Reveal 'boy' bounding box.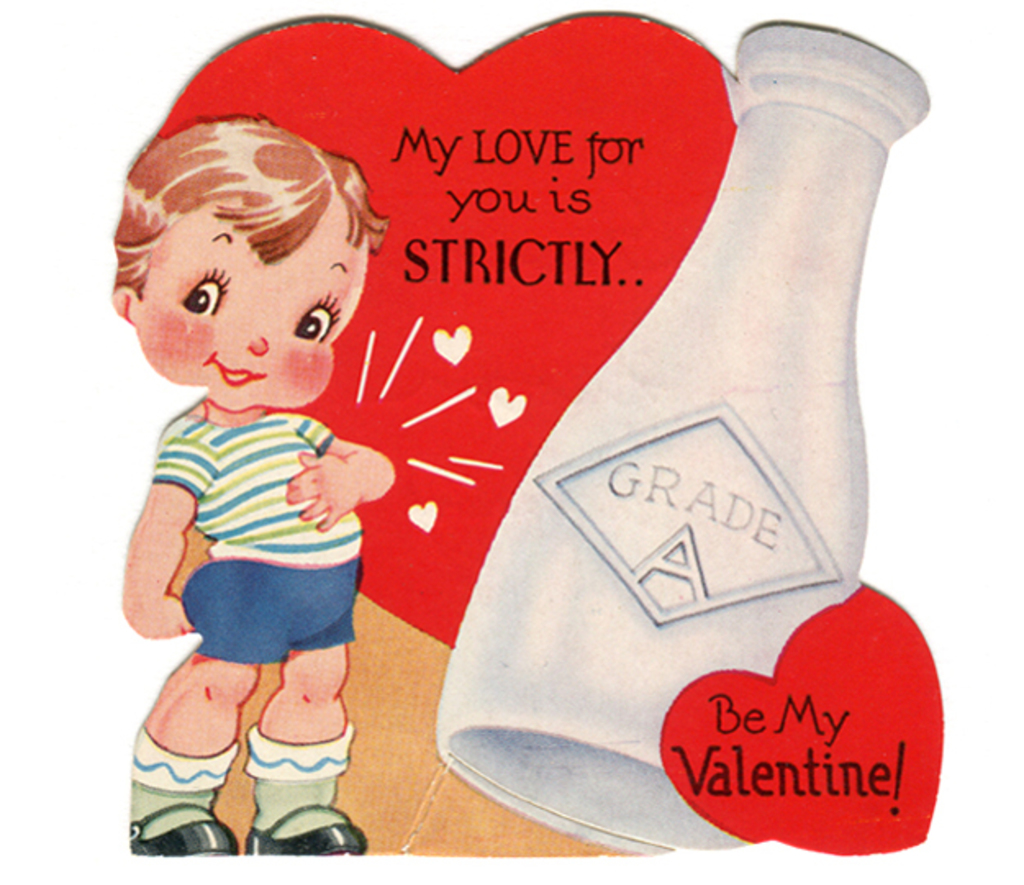
Revealed: crop(120, 108, 393, 874).
